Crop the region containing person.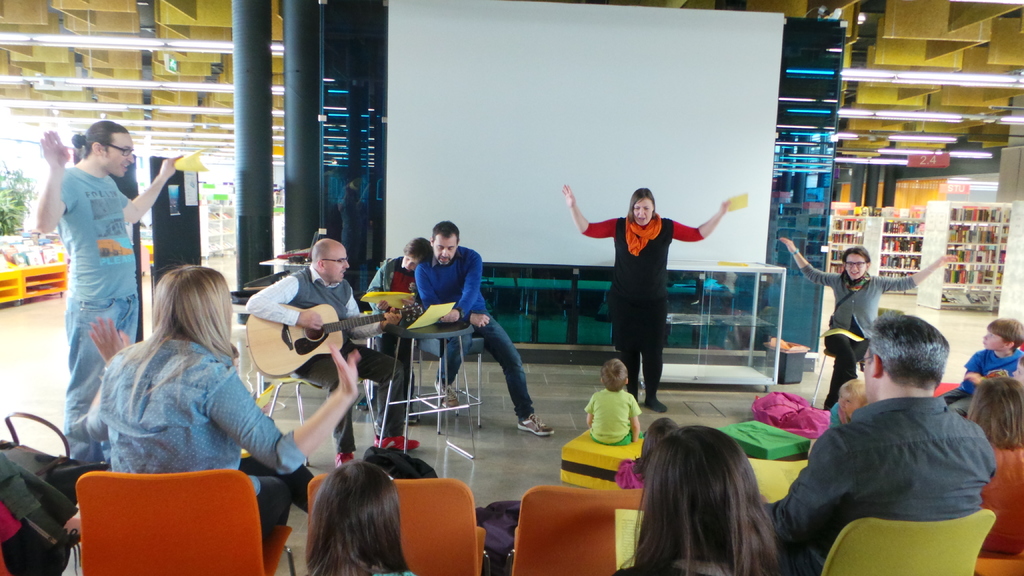
Crop region: BBox(781, 238, 961, 409).
